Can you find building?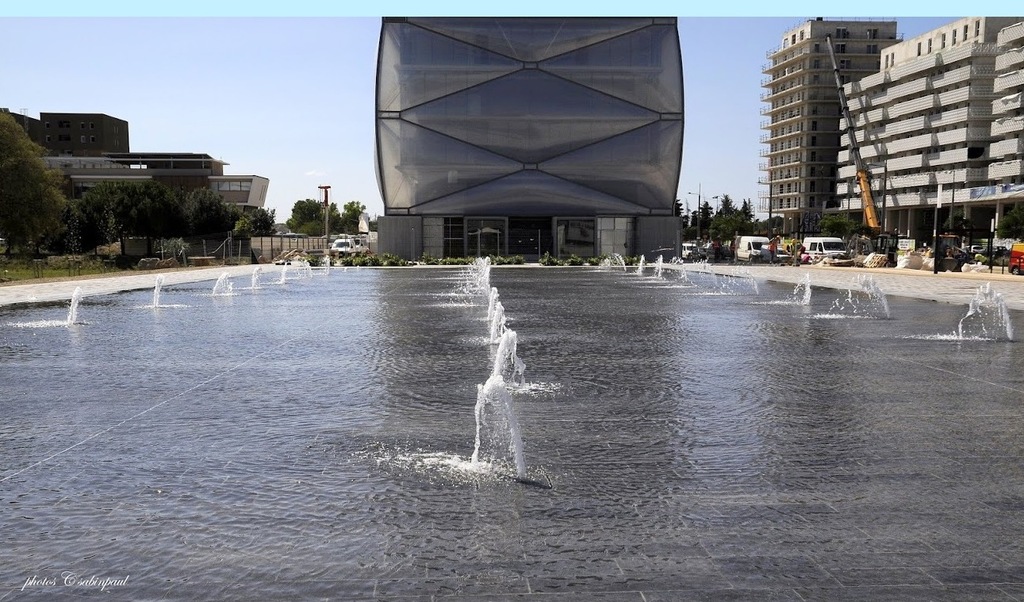
Yes, bounding box: [x1=765, y1=17, x2=903, y2=228].
